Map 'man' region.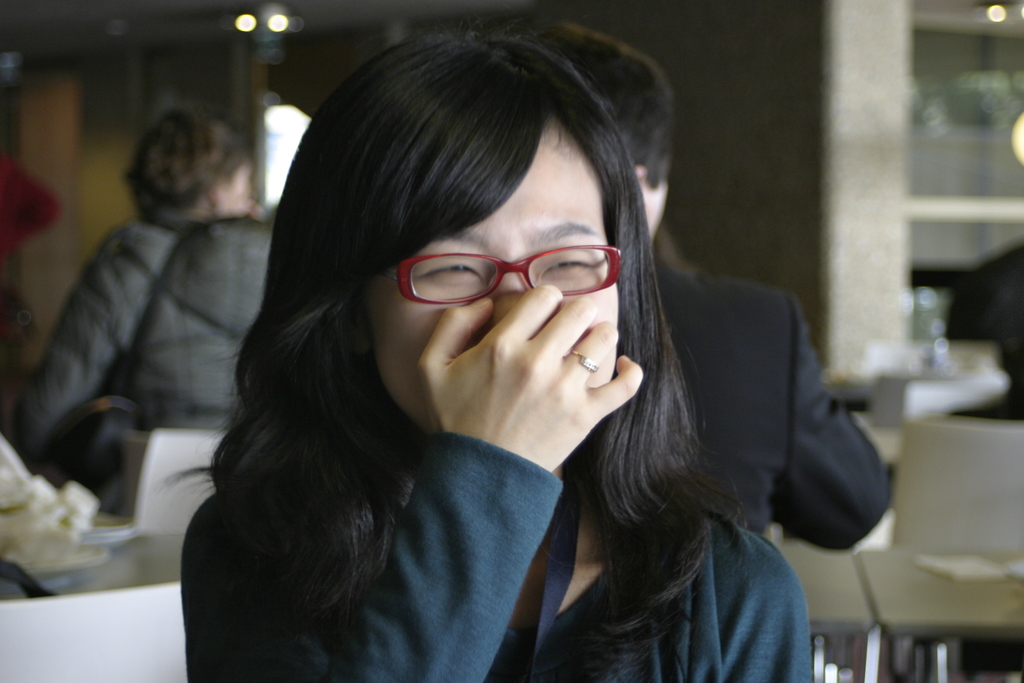
Mapped to (535,22,909,545).
